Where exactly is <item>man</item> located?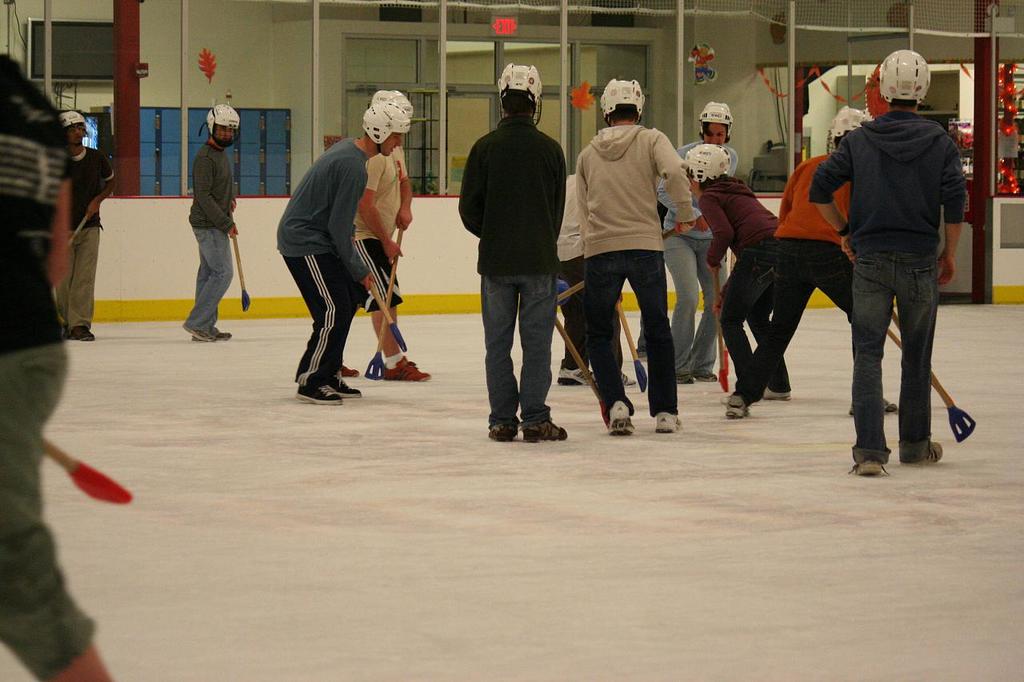
Its bounding box is {"x1": 654, "y1": 99, "x2": 752, "y2": 384}.
